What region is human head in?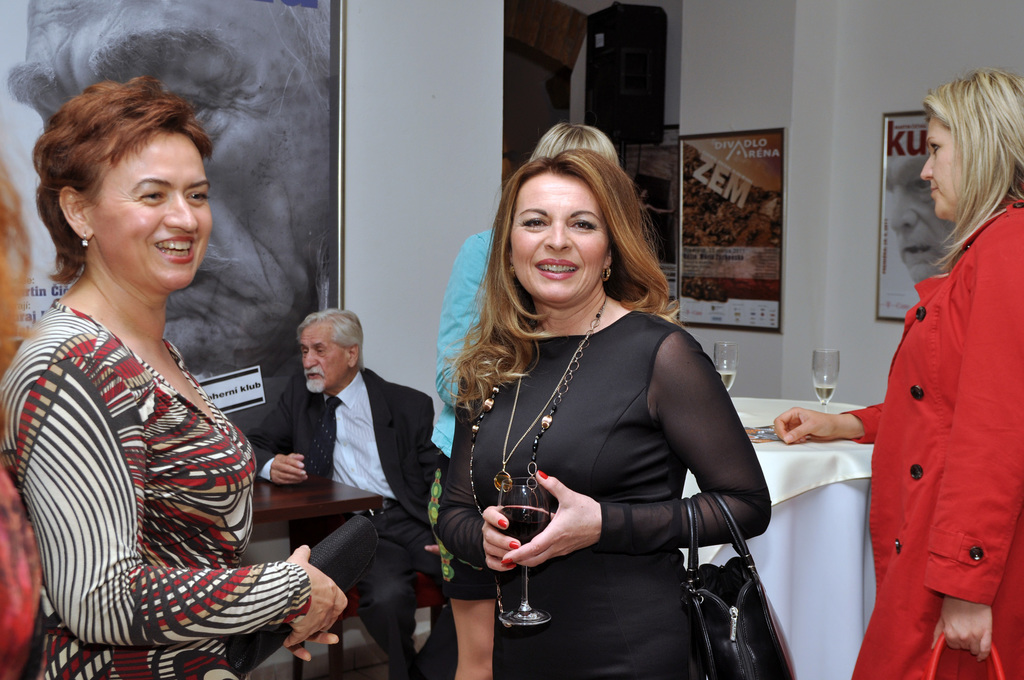
[x1=295, y1=304, x2=365, y2=392].
